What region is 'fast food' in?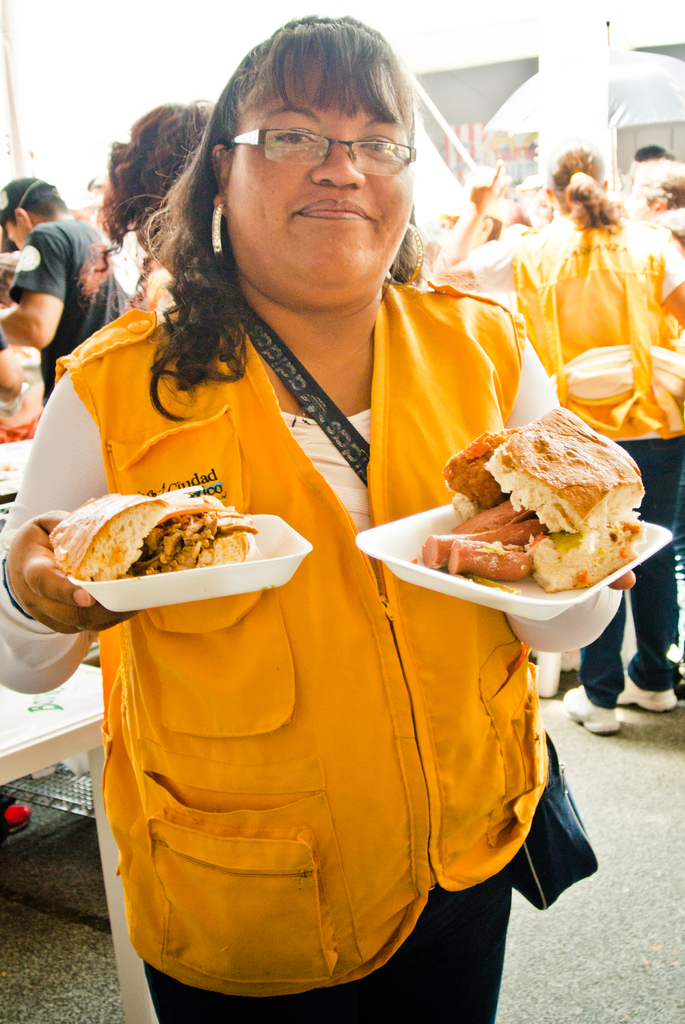
box=[411, 486, 549, 563].
